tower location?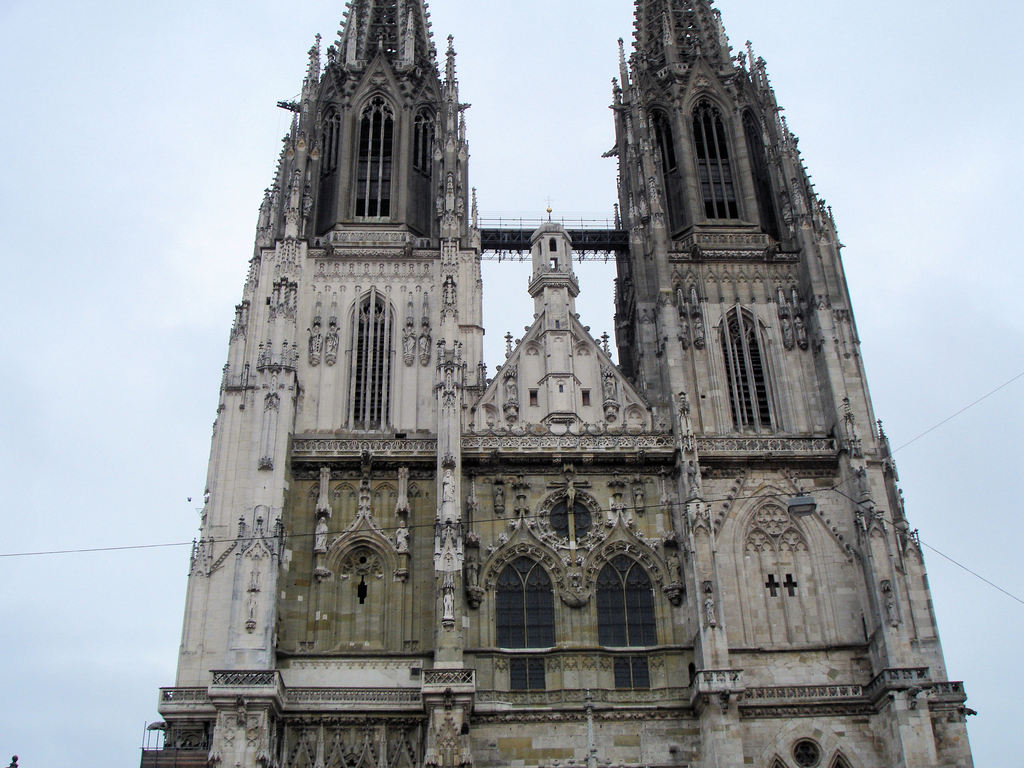
pyautogui.locateOnScreen(161, 13, 919, 632)
